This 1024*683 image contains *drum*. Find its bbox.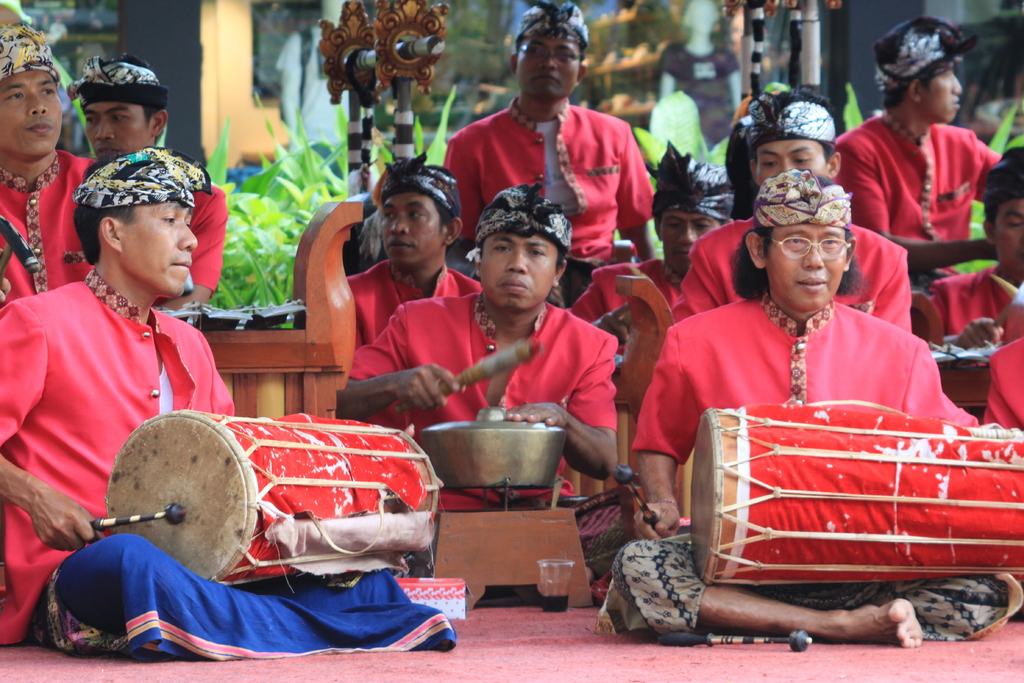
<box>689,406,1023,587</box>.
